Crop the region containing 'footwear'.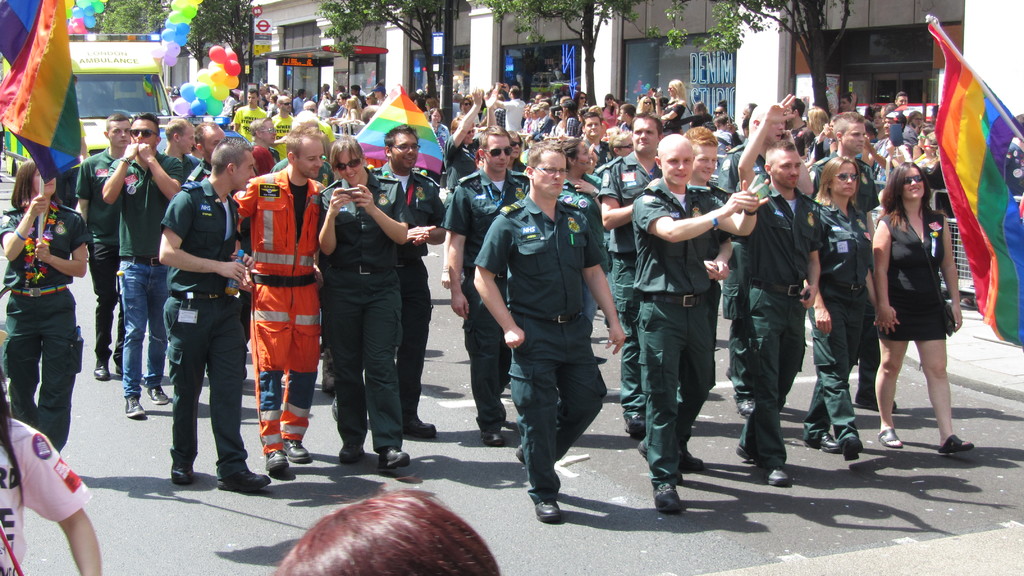
Crop region: rect(113, 362, 124, 376).
